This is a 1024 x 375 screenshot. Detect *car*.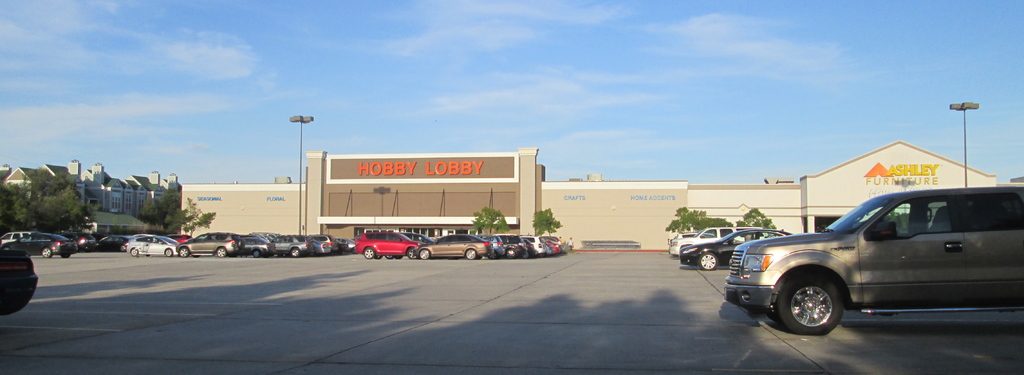
left=0, top=249, right=37, bottom=316.
